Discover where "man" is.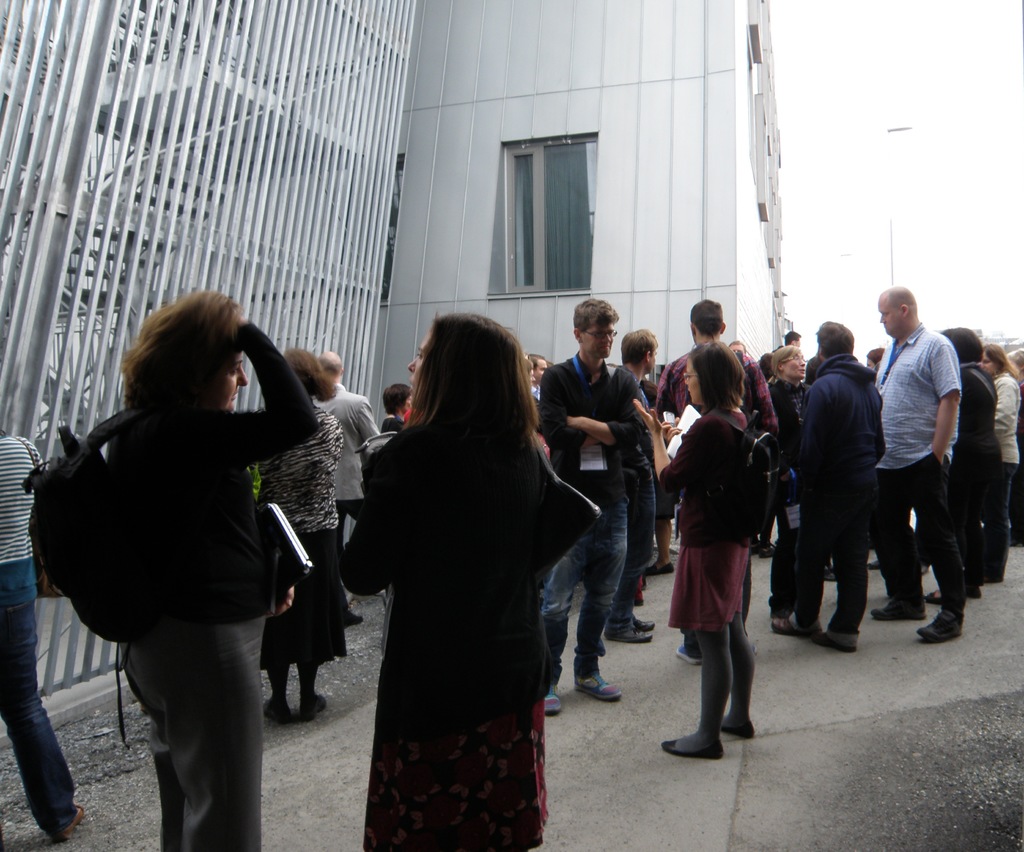
Discovered at {"left": 874, "top": 283, "right": 973, "bottom": 647}.
